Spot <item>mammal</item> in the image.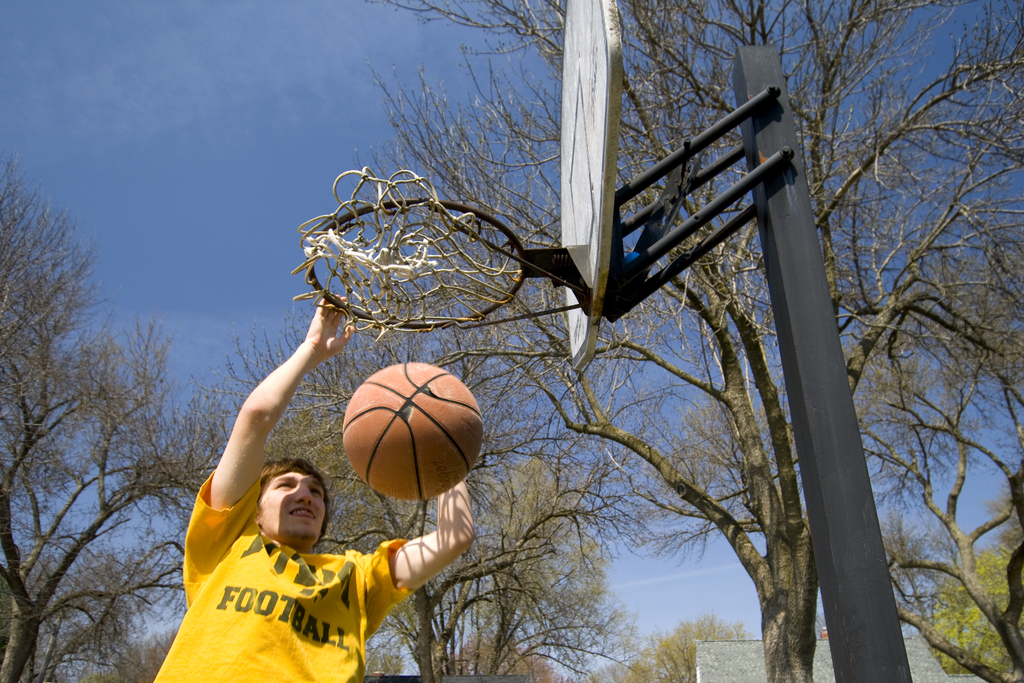
<item>mammal</item> found at 160 413 477 662.
